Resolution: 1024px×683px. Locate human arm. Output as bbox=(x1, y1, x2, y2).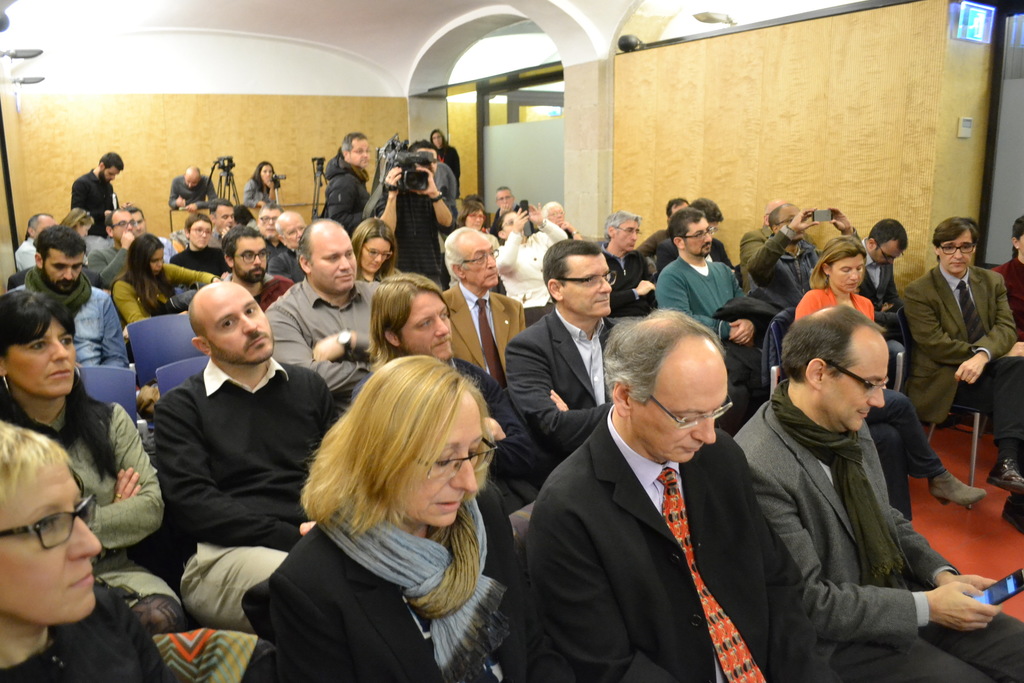
bbox=(835, 203, 856, 240).
